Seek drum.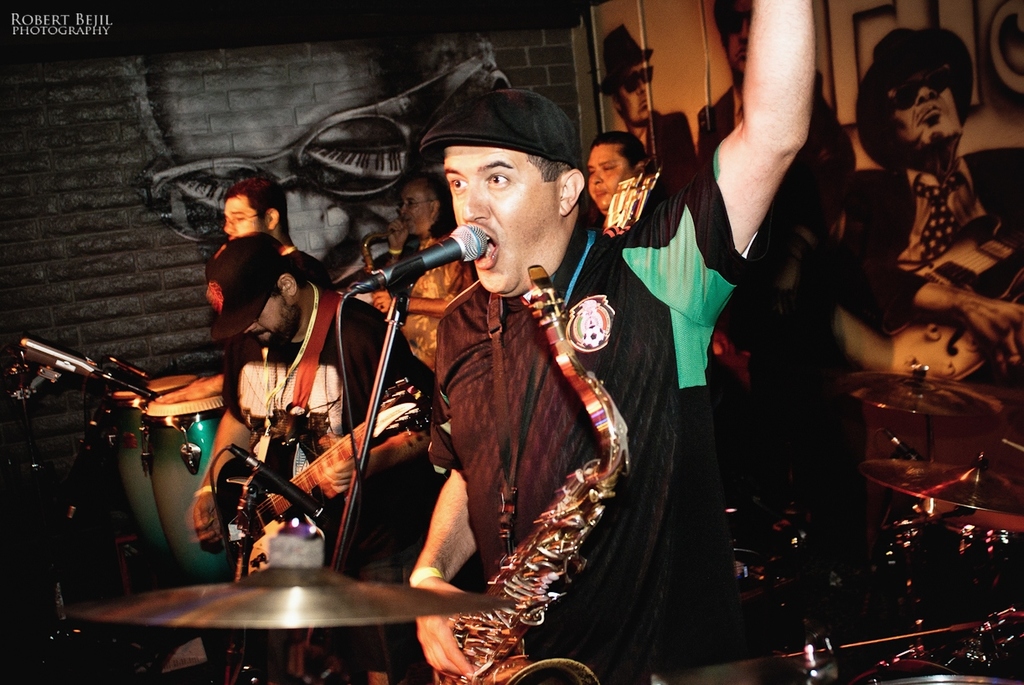
81:361:197:556.
